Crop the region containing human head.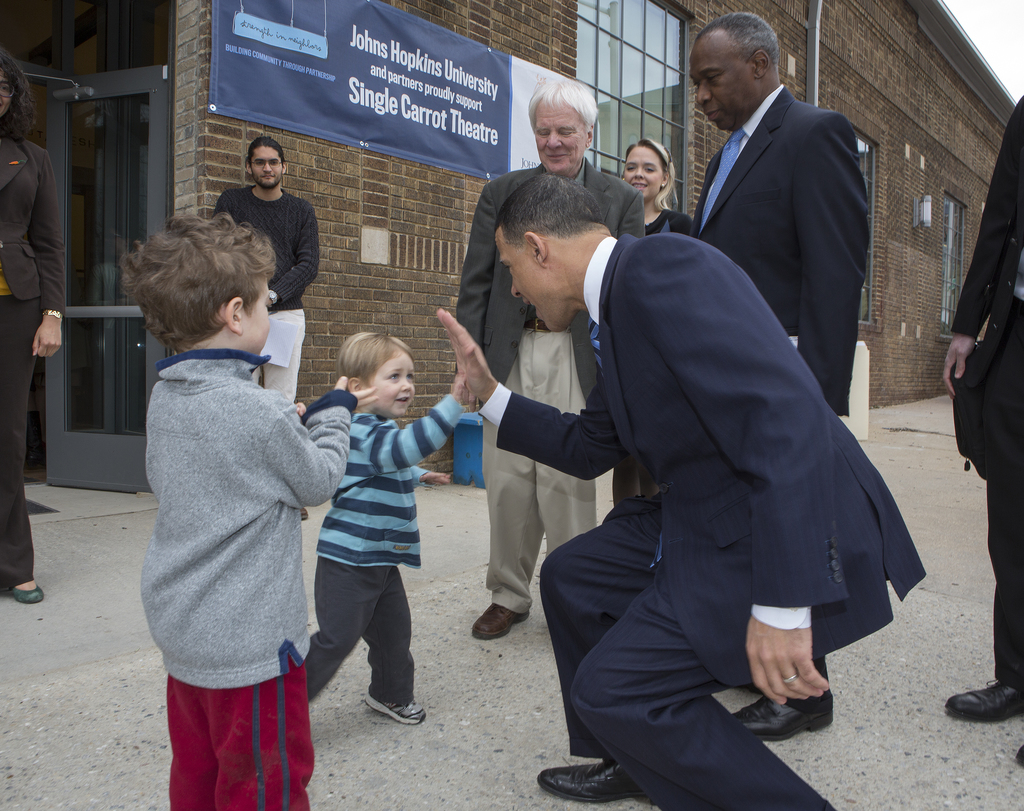
Crop region: (x1=526, y1=79, x2=600, y2=179).
